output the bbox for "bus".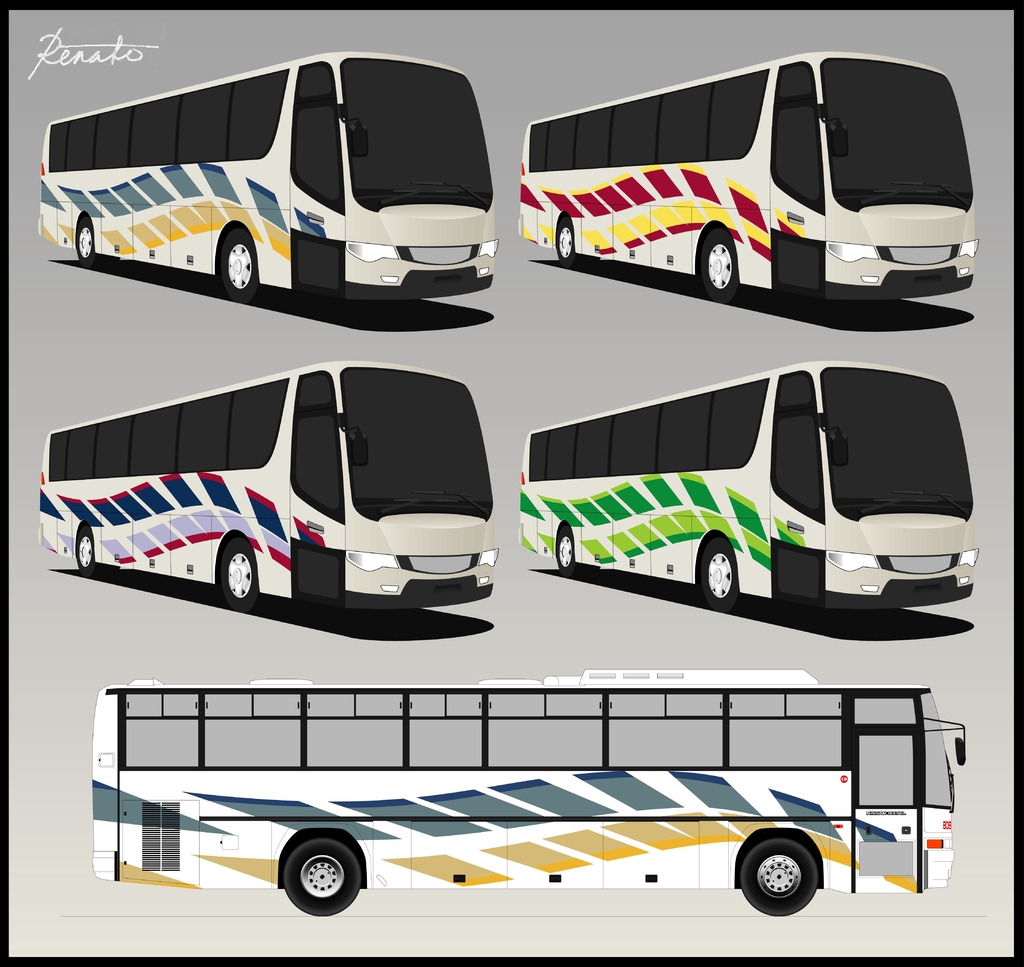
rect(34, 53, 500, 305).
